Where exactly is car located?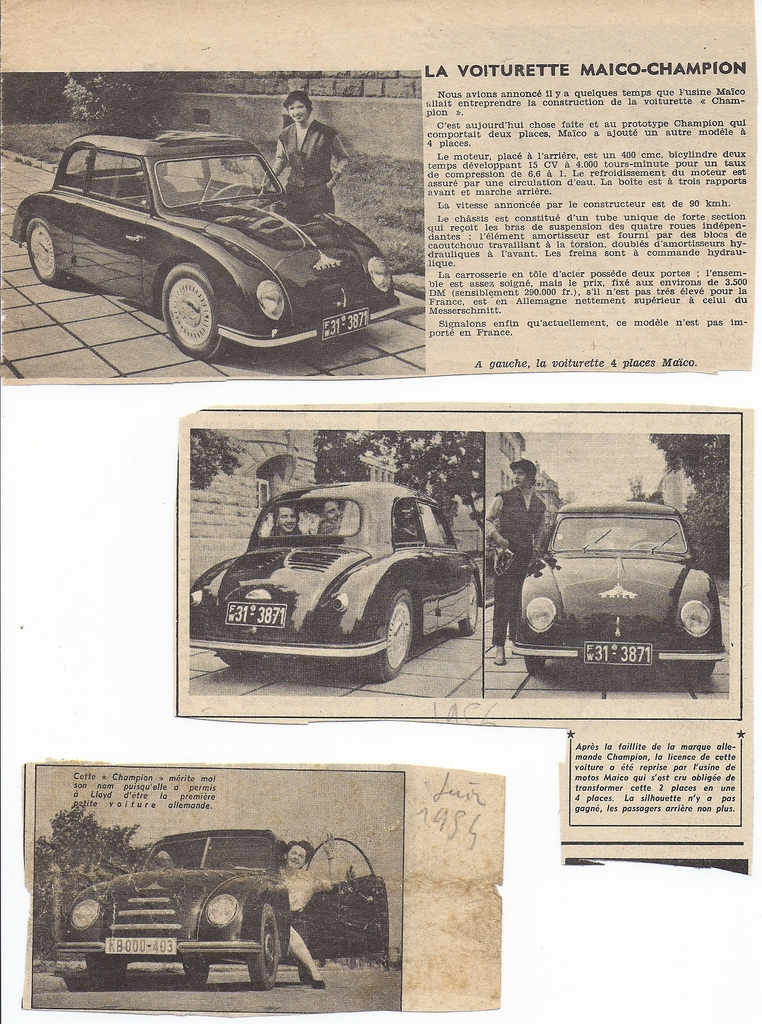
Its bounding box is pyautogui.locateOnScreen(56, 830, 391, 989).
